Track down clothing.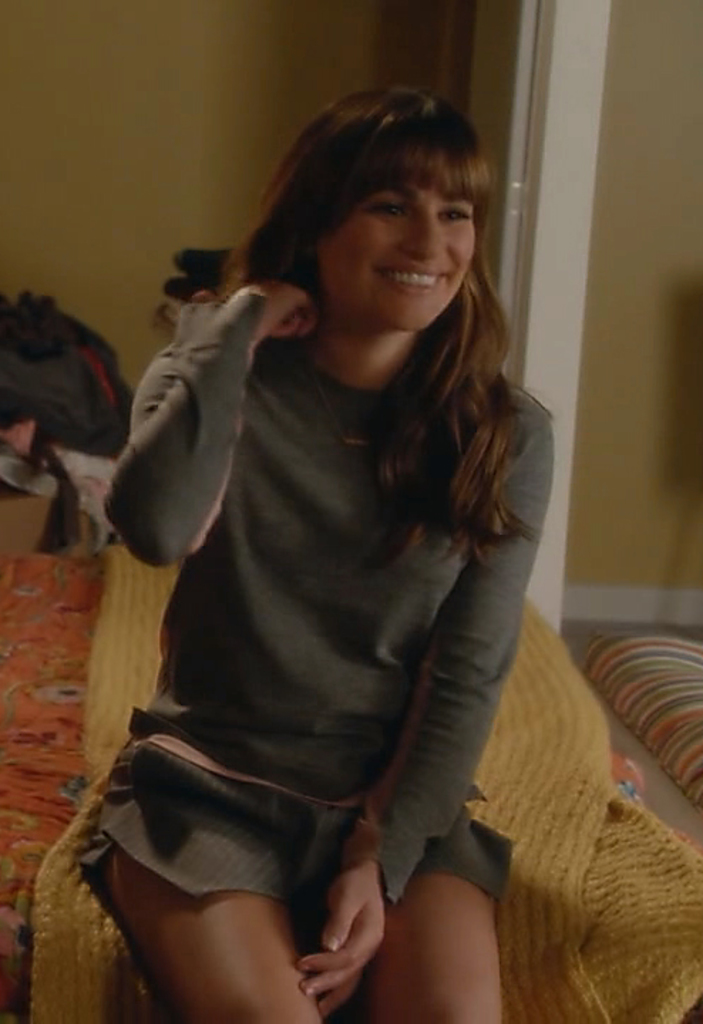
Tracked to region(94, 286, 518, 927).
